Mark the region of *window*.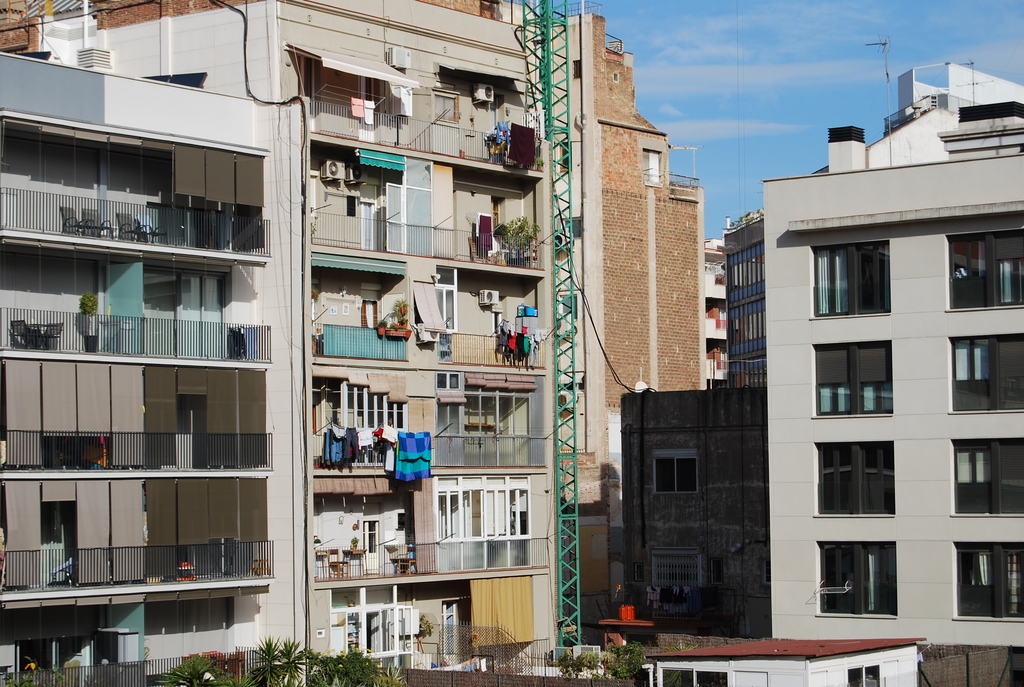
Region: <region>323, 374, 404, 468</region>.
